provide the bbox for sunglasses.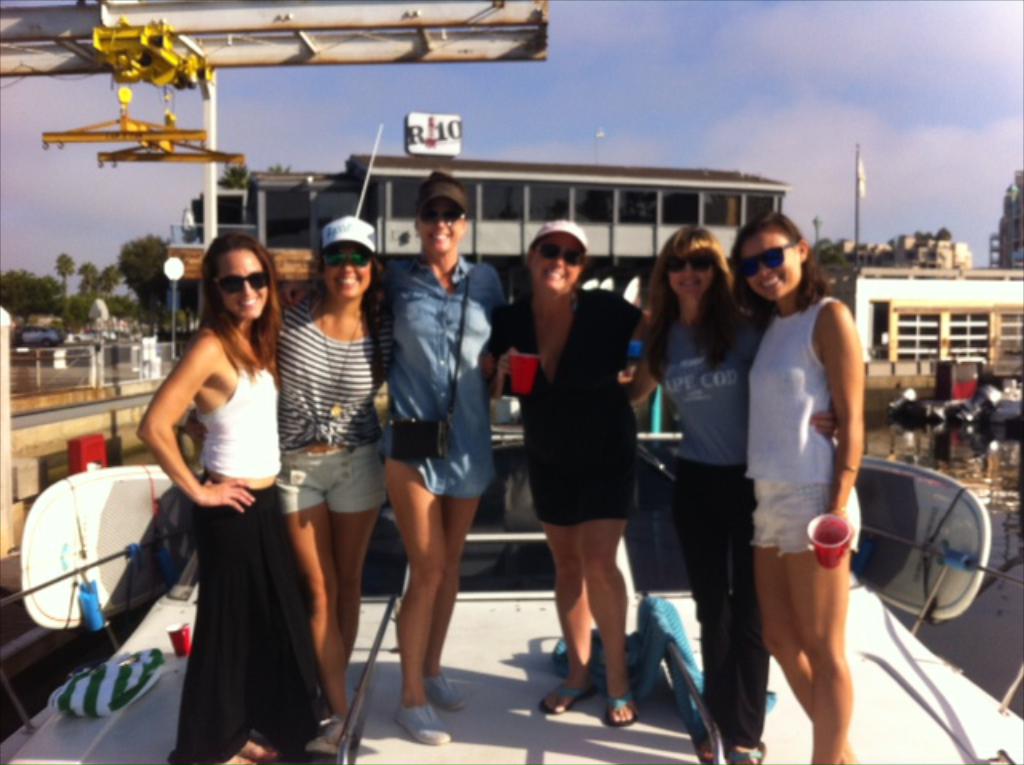
{"x1": 662, "y1": 256, "x2": 714, "y2": 272}.
